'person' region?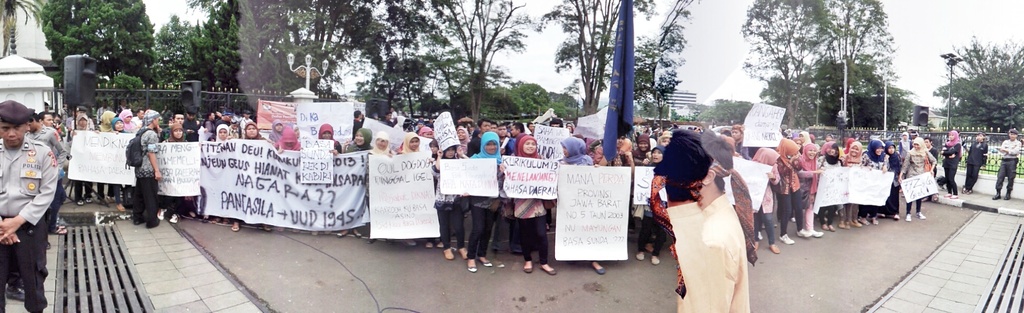
l=246, t=116, r=277, b=234
